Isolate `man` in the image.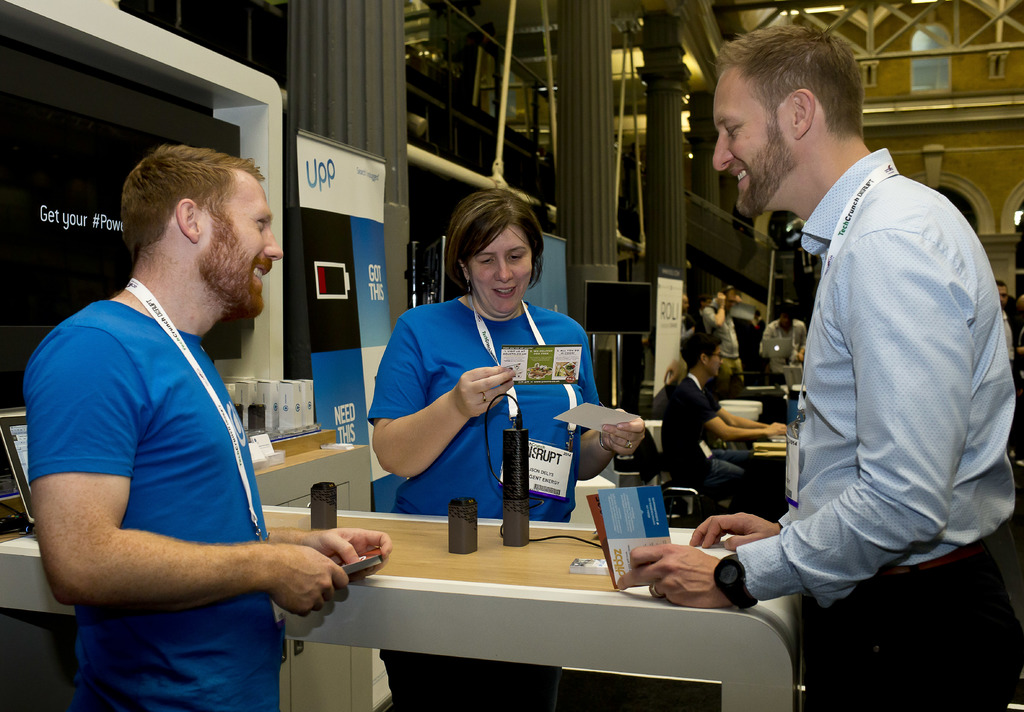
Isolated region: bbox=[641, 329, 788, 508].
